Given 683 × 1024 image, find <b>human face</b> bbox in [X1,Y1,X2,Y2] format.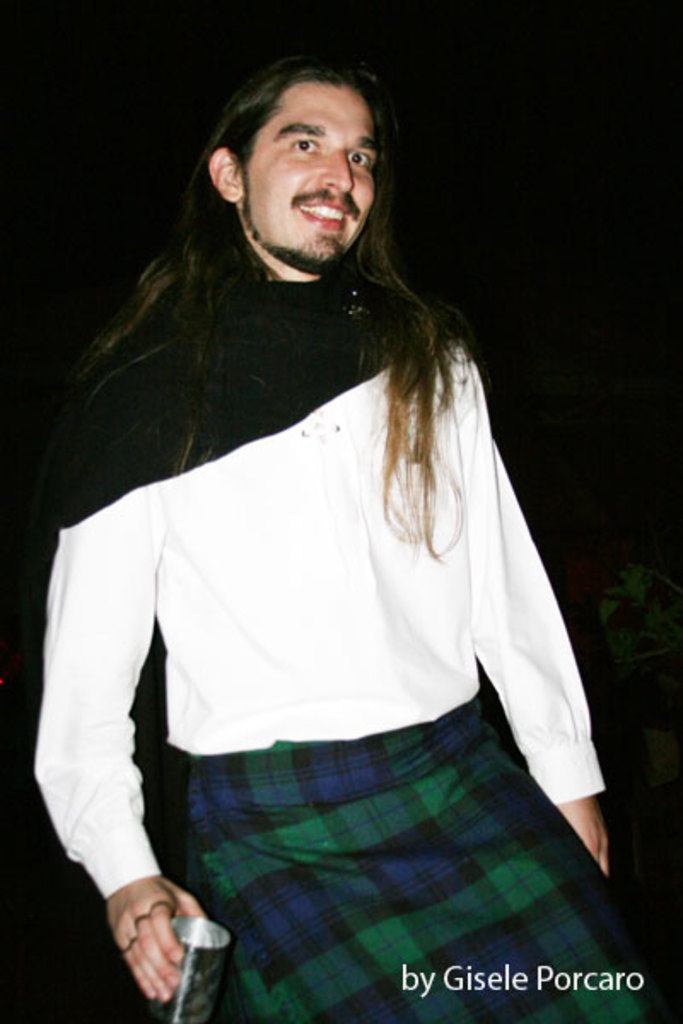
[242,87,382,275].
